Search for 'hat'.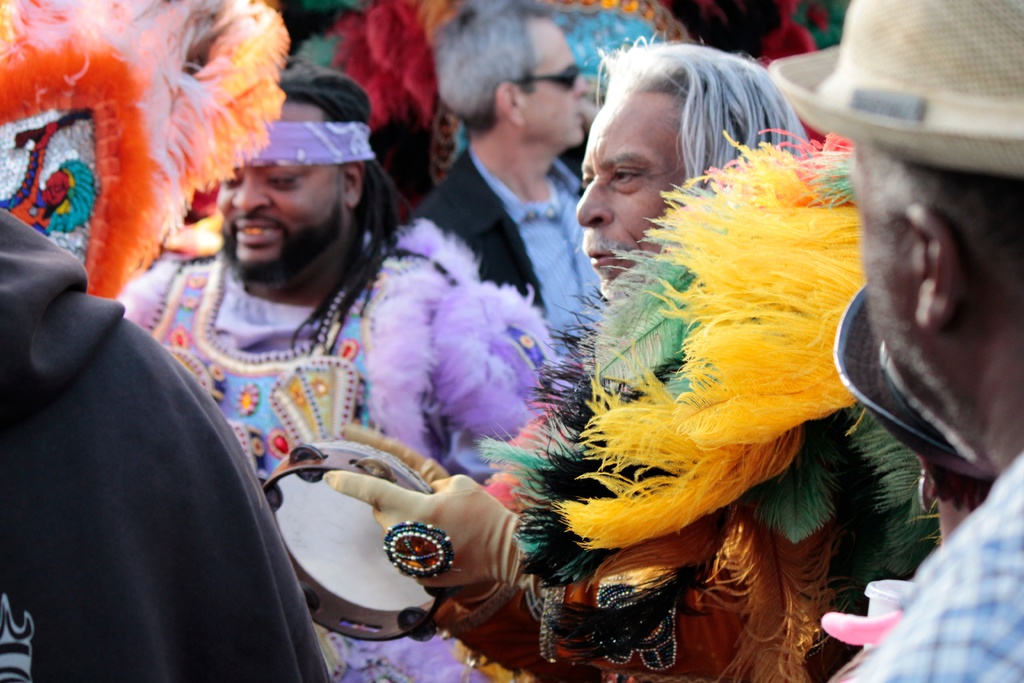
Found at (767, 0, 1023, 177).
